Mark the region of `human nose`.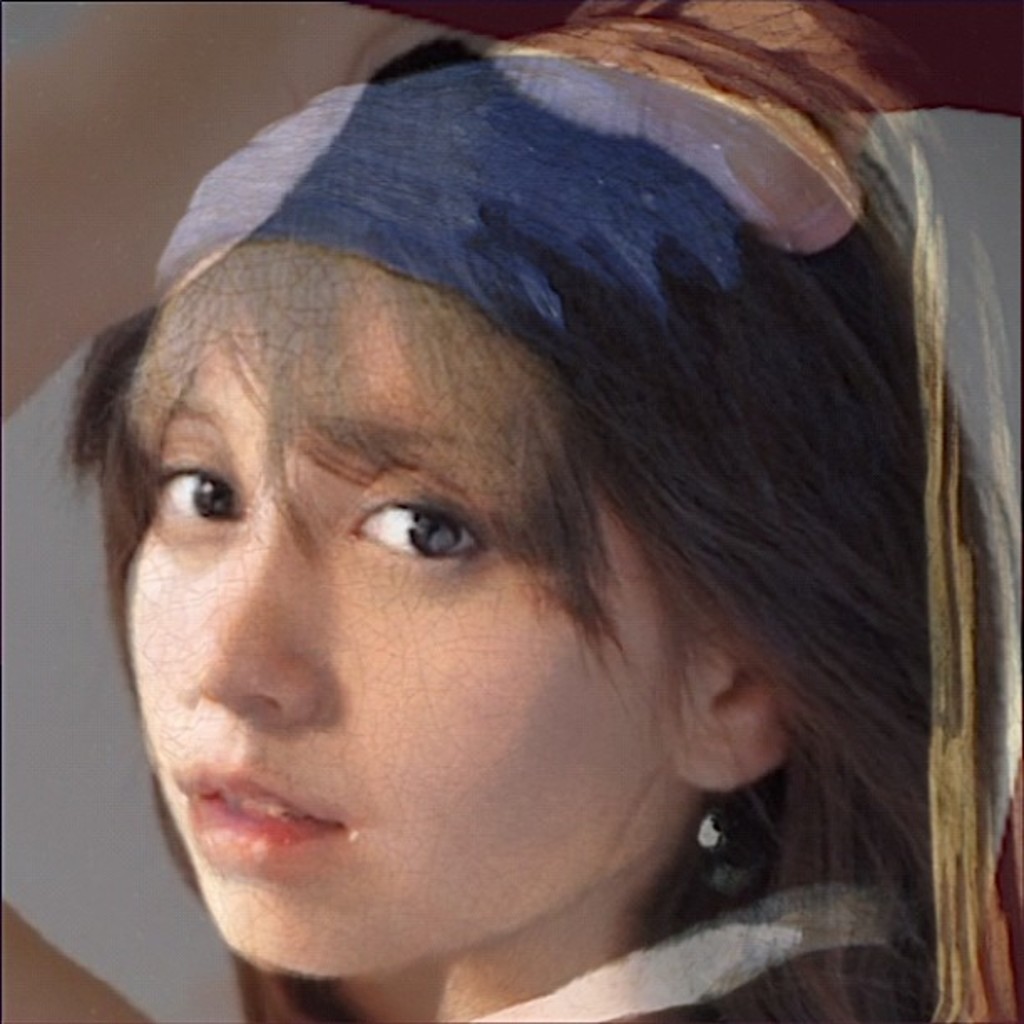
Region: 167 504 323 724.
